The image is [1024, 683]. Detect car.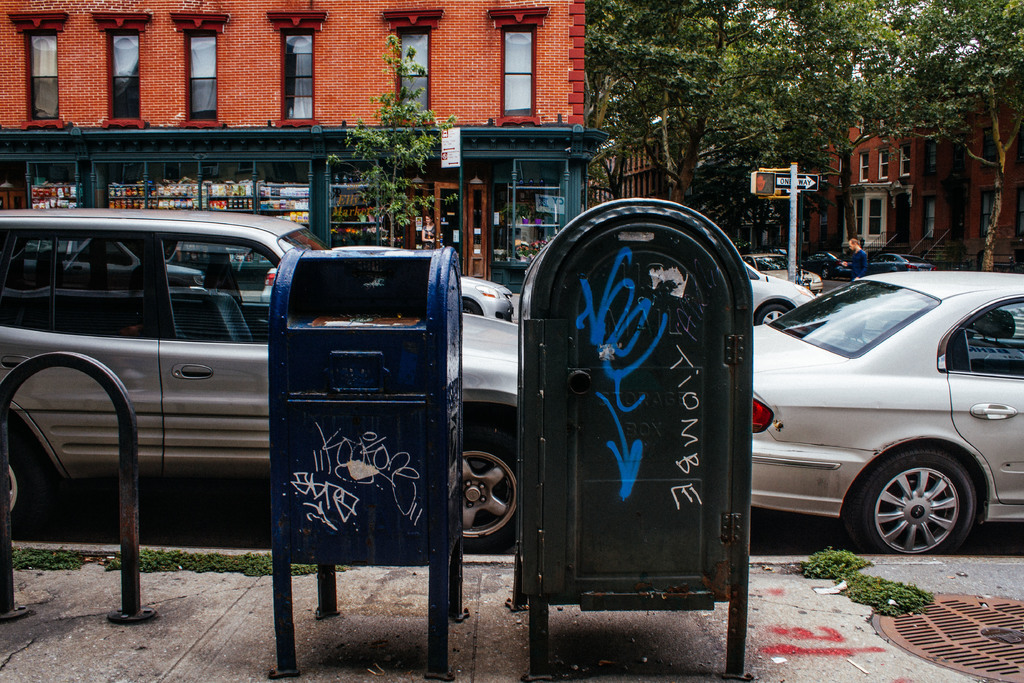
Detection: bbox(741, 252, 816, 325).
